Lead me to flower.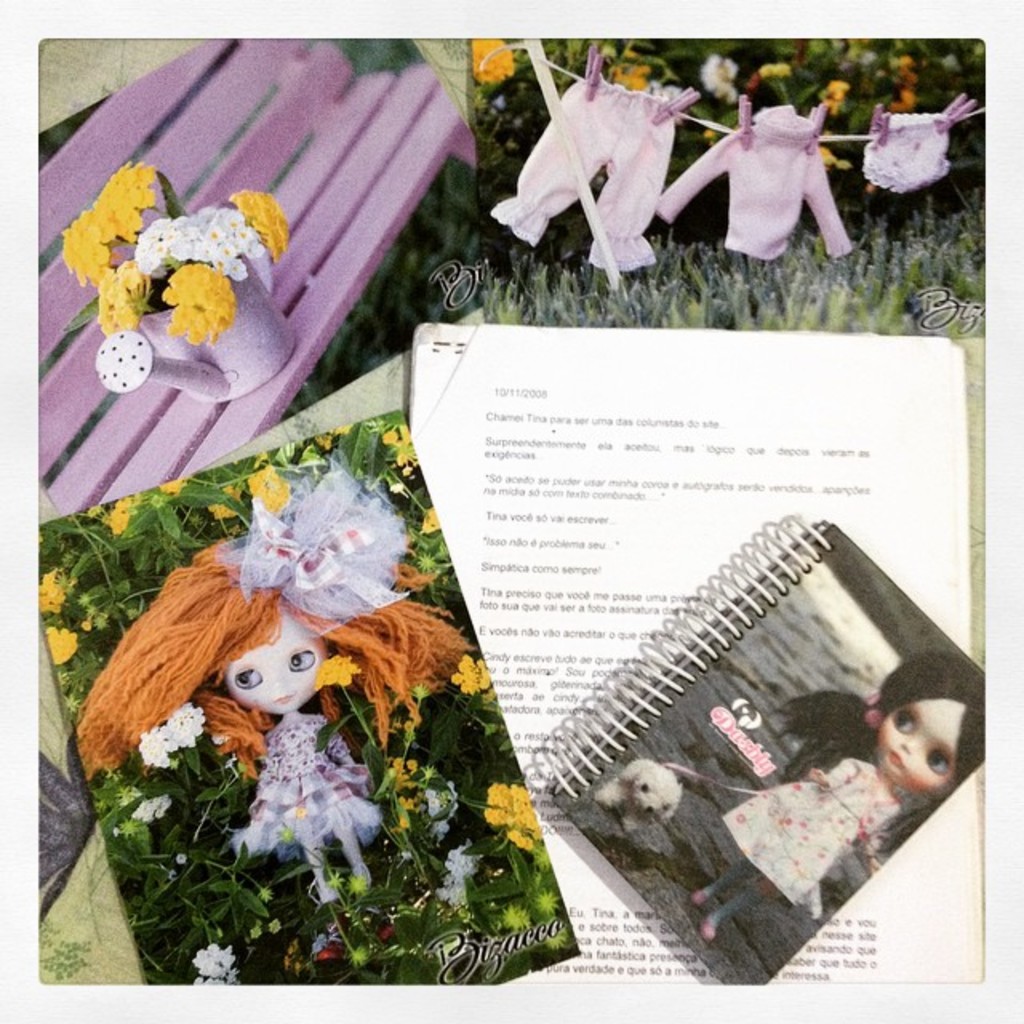
Lead to detection(101, 496, 147, 531).
